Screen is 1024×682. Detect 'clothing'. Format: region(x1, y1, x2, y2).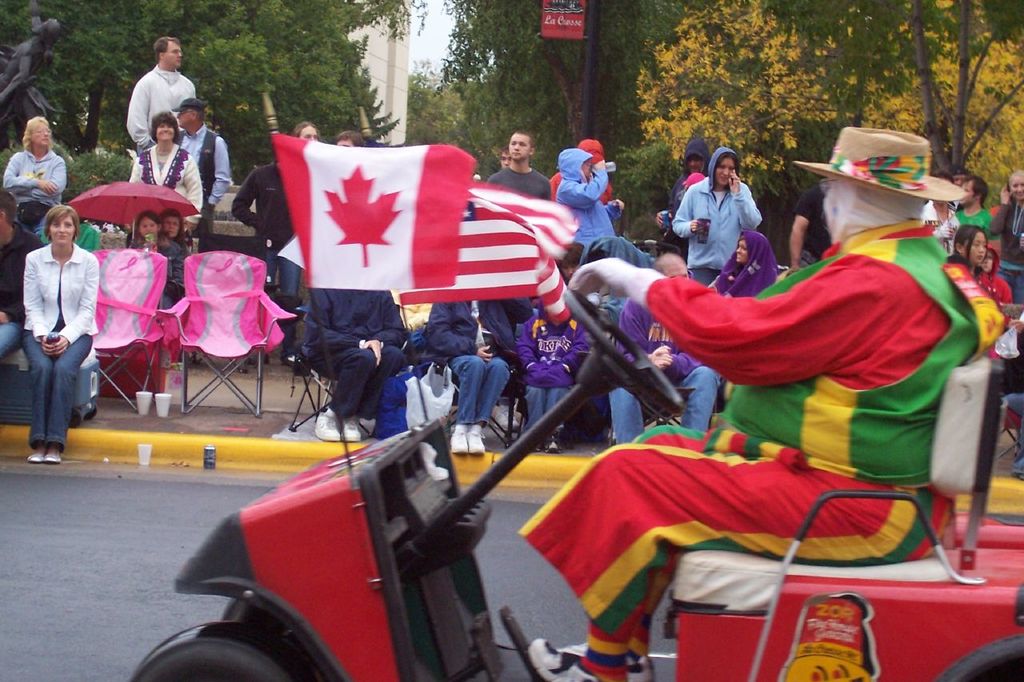
region(231, 160, 295, 243).
